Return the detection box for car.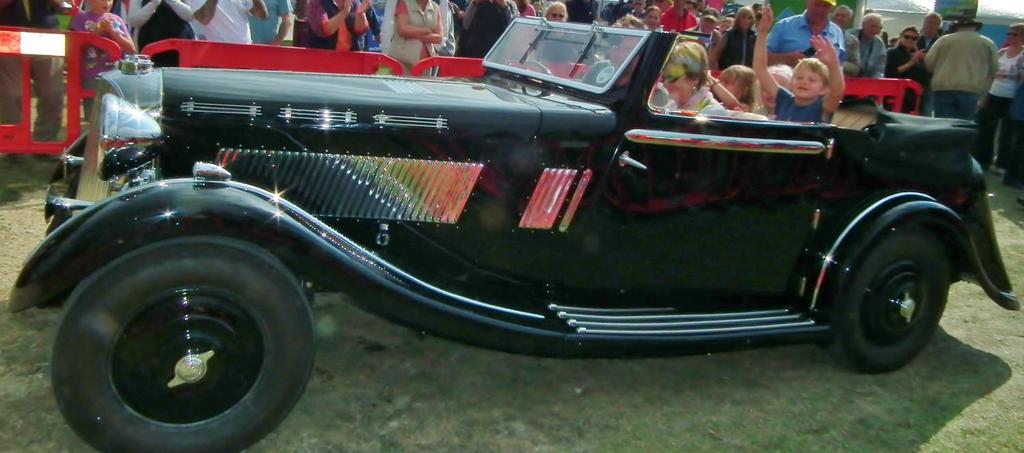
rect(15, 20, 1019, 452).
